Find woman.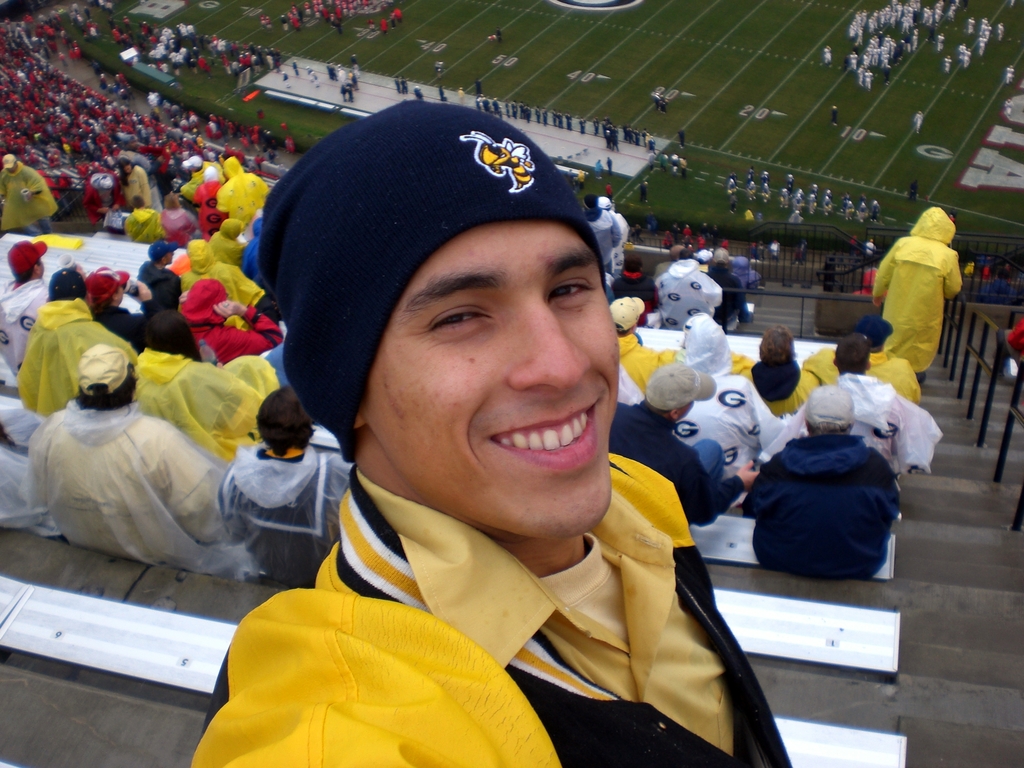
BBox(116, 157, 152, 210).
